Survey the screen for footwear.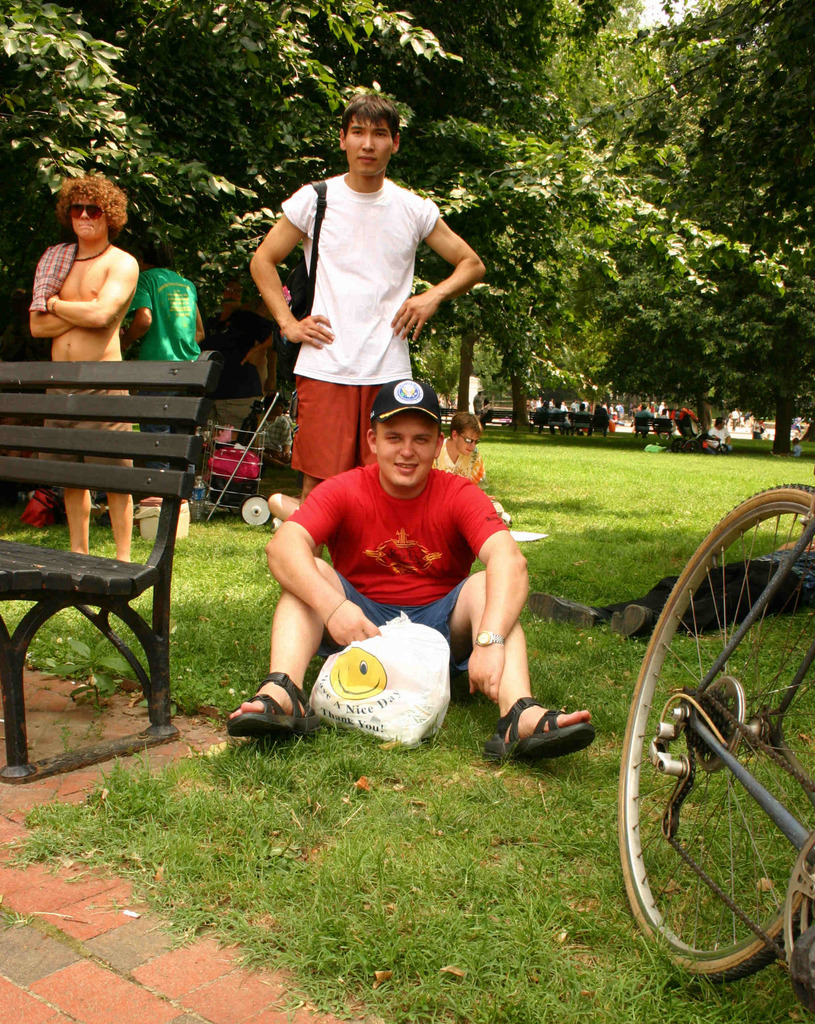
Survey found: l=480, t=693, r=601, b=770.
